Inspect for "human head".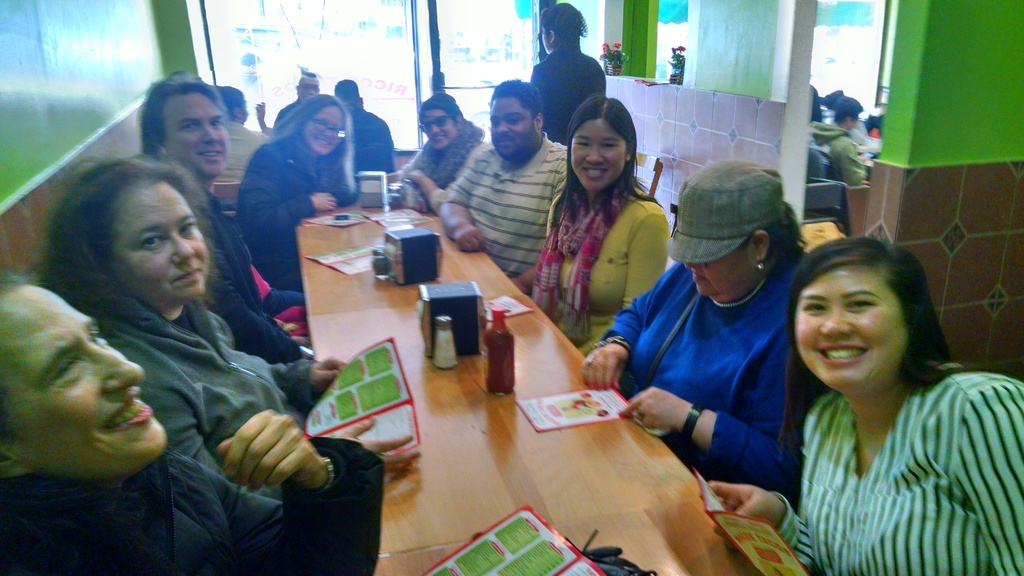
Inspection: box(538, 3, 588, 57).
